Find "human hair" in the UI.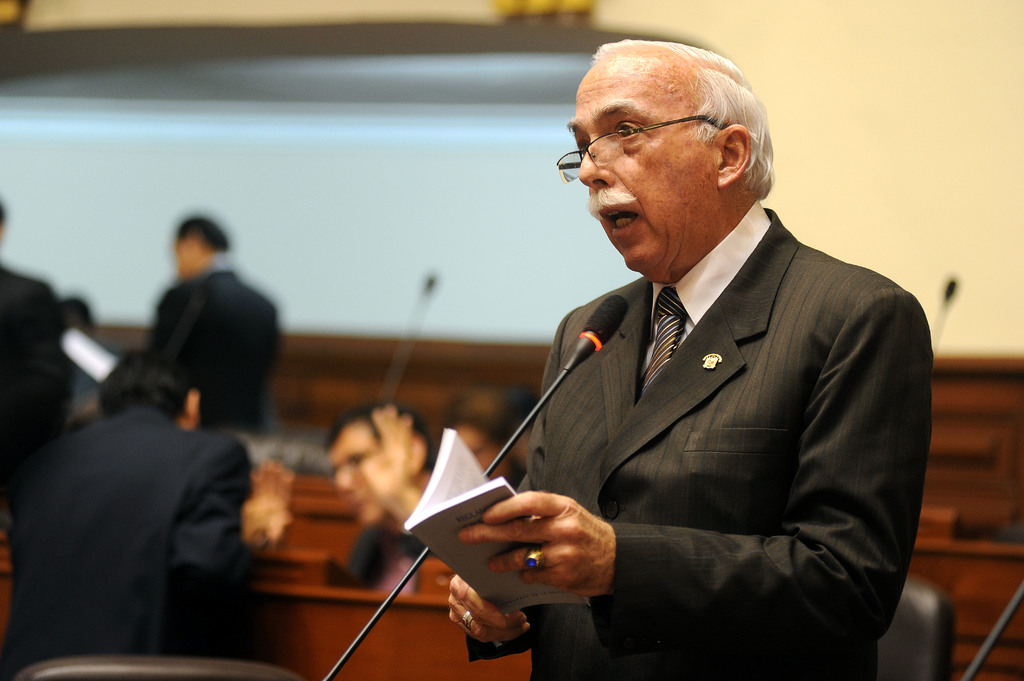
UI element at bbox=[442, 385, 504, 446].
